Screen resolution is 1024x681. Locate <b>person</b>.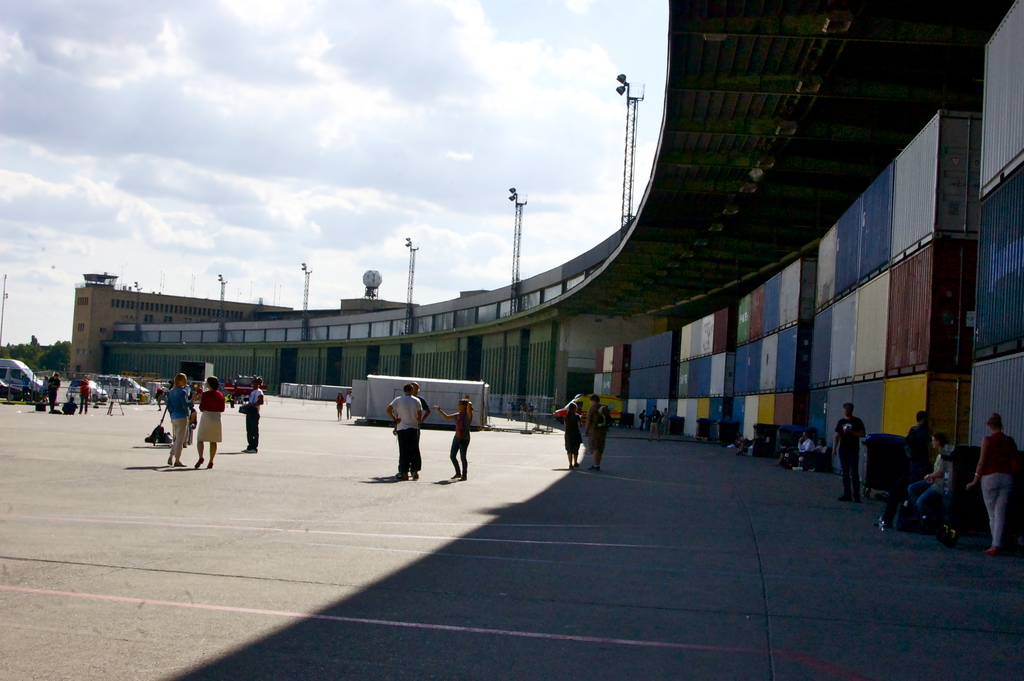
box(781, 437, 828, 471).
